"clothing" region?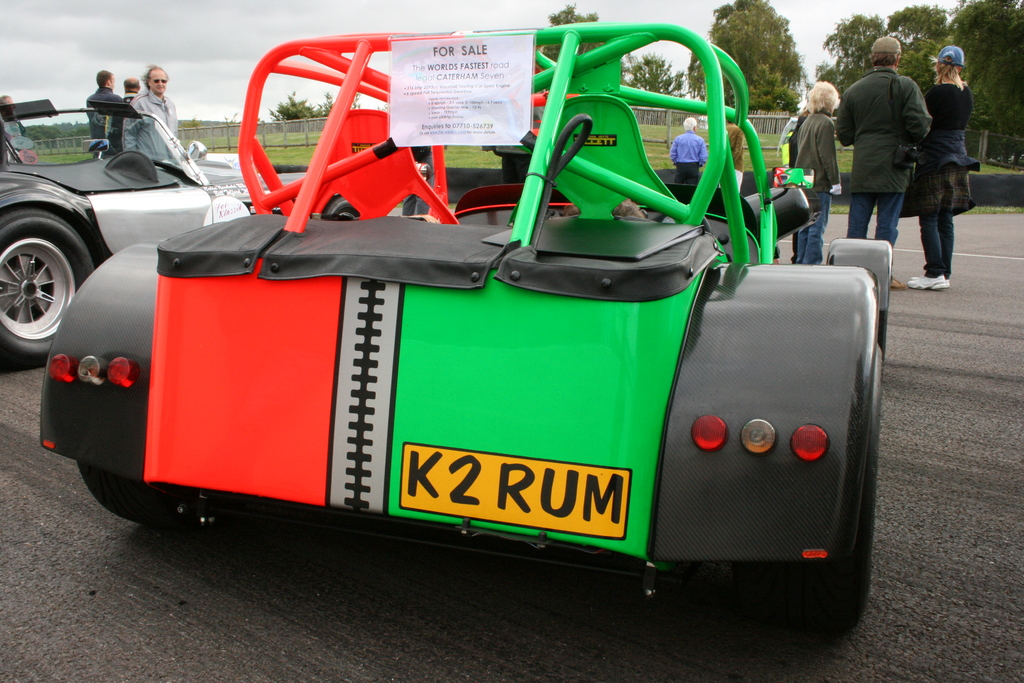
(x1=0, y1=113, x2=33, y2=160)
